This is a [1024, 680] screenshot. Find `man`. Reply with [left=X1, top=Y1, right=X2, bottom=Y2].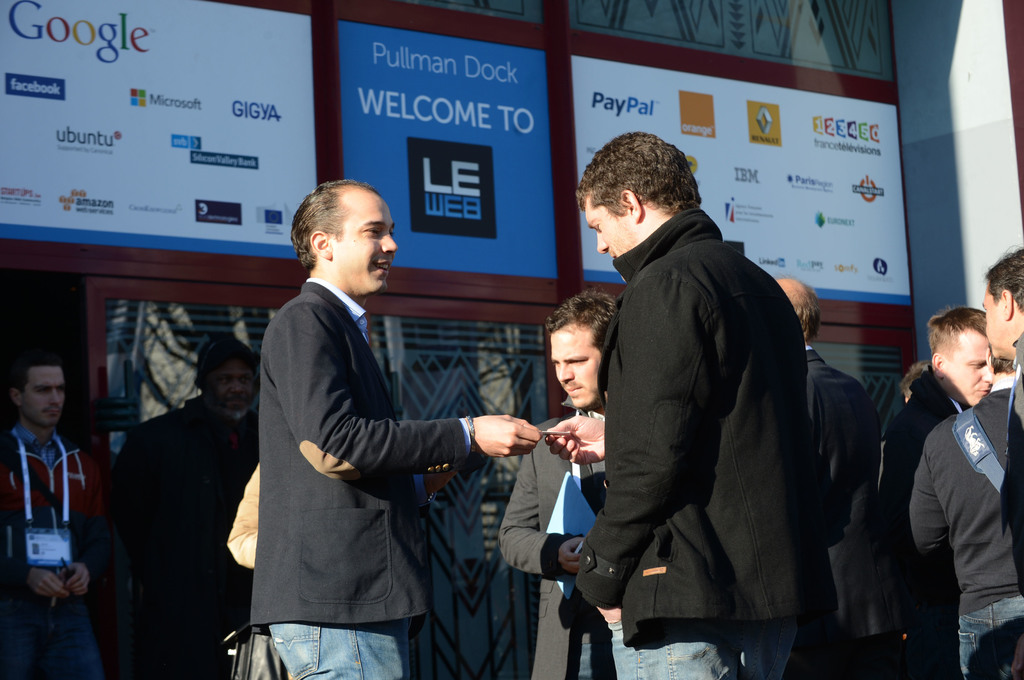
[left=0, top=356, right=105, bottom=679].
